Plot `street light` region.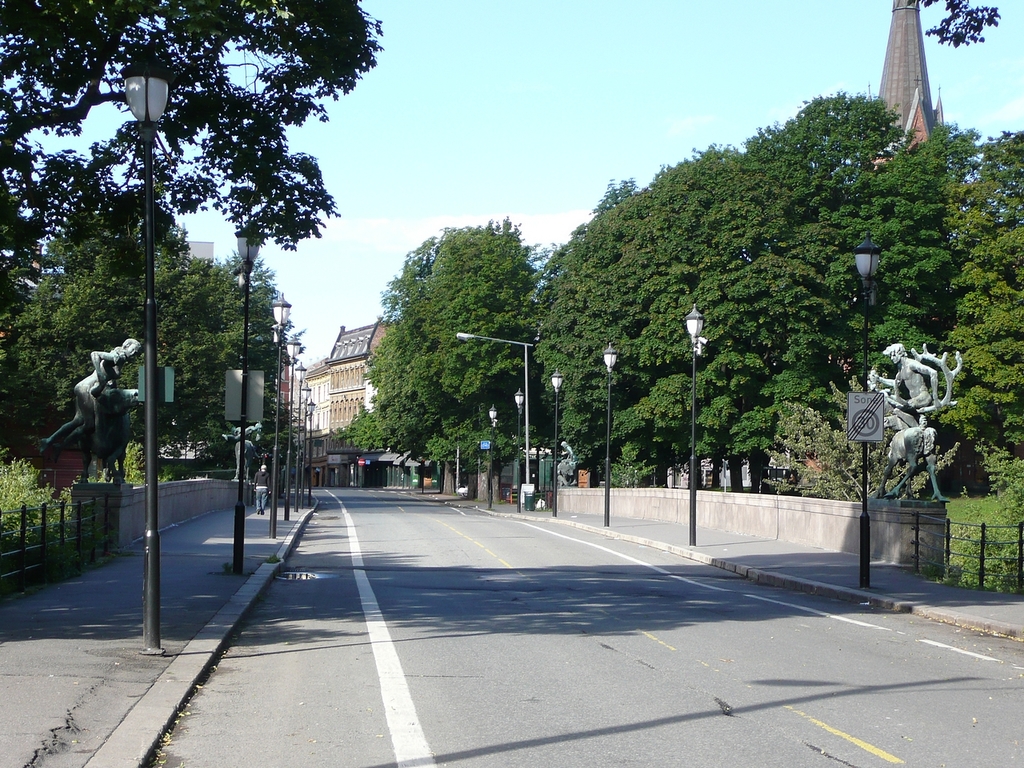
Plotted at x1=690, y1=302, x2=706, y2=543.
